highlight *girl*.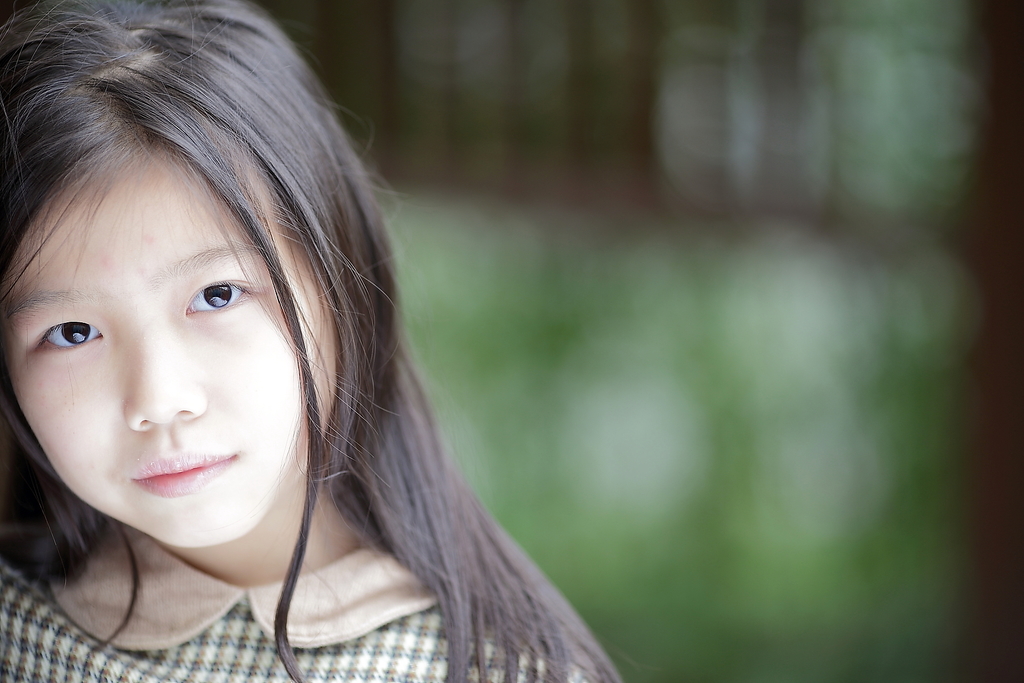
Highlighted region: x1=3, y1=0, x2=628, y2=682.
